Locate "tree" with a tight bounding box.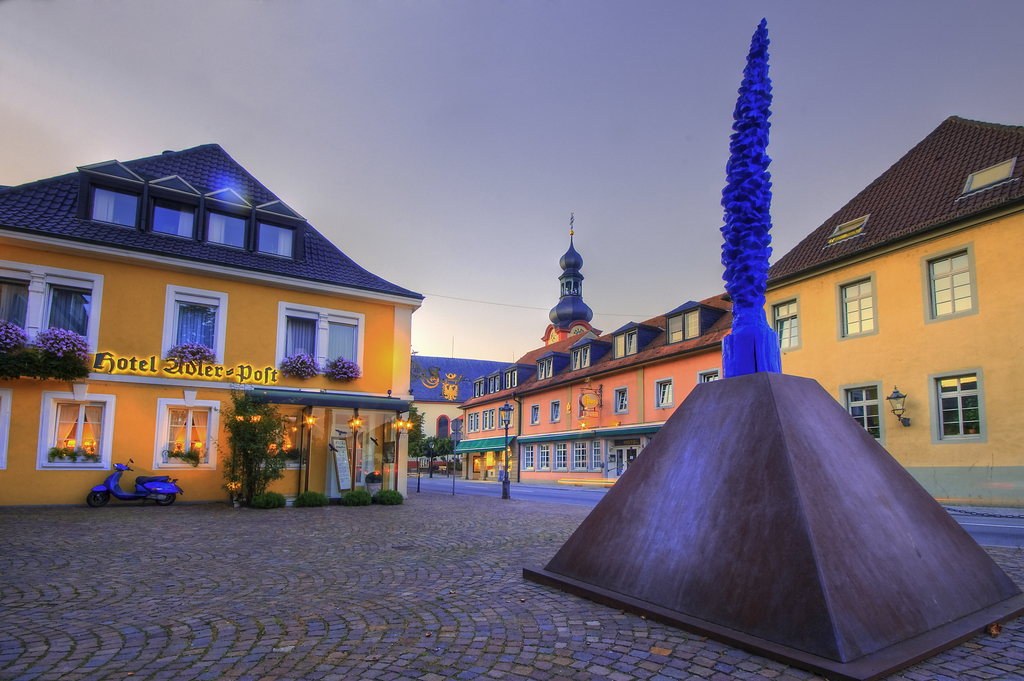
404 437 467 479.
